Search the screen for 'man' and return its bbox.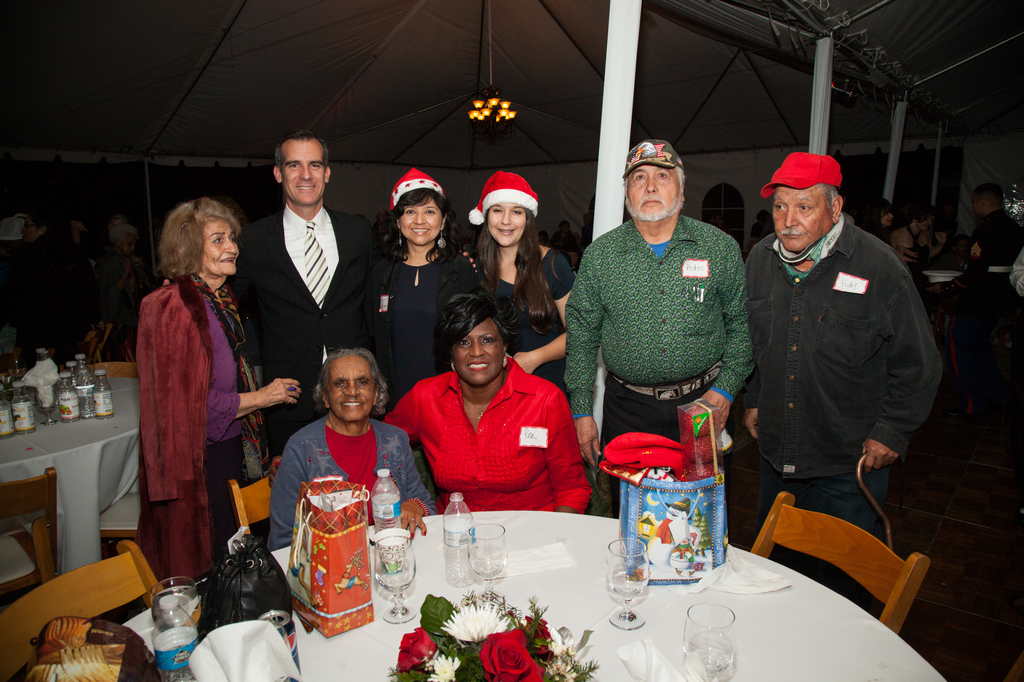
Found: x1=563 y1=136 x2=754 y2=516.
